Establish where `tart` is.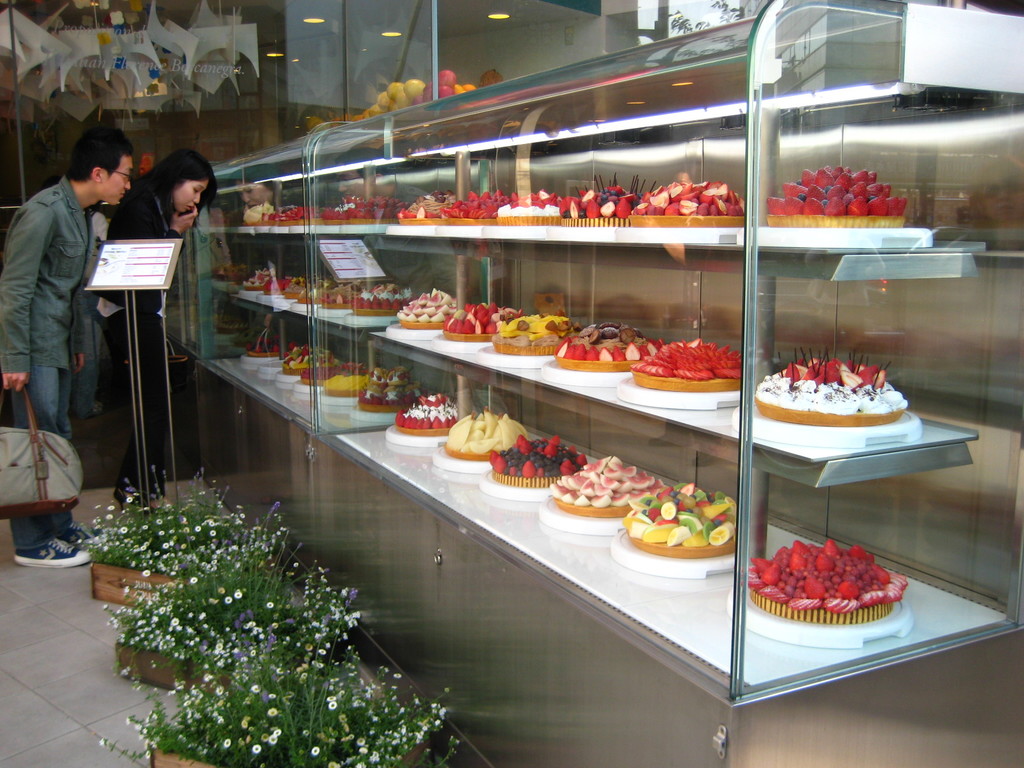
Established at bbox=(488, 436, 580, 484).
